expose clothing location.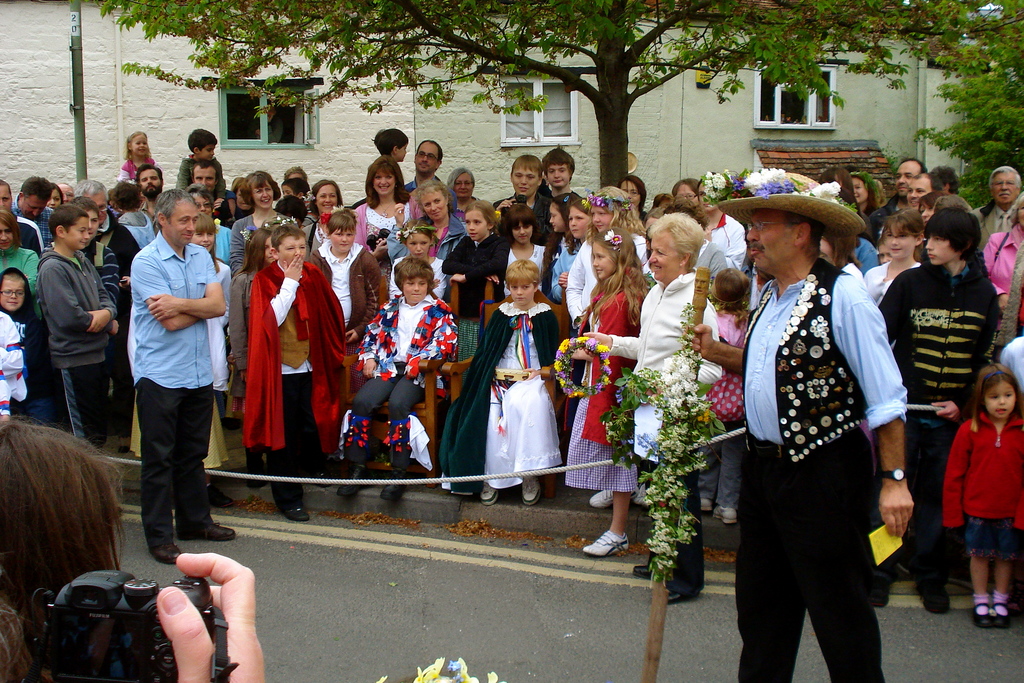
Exposed at [730,254,910,682].
